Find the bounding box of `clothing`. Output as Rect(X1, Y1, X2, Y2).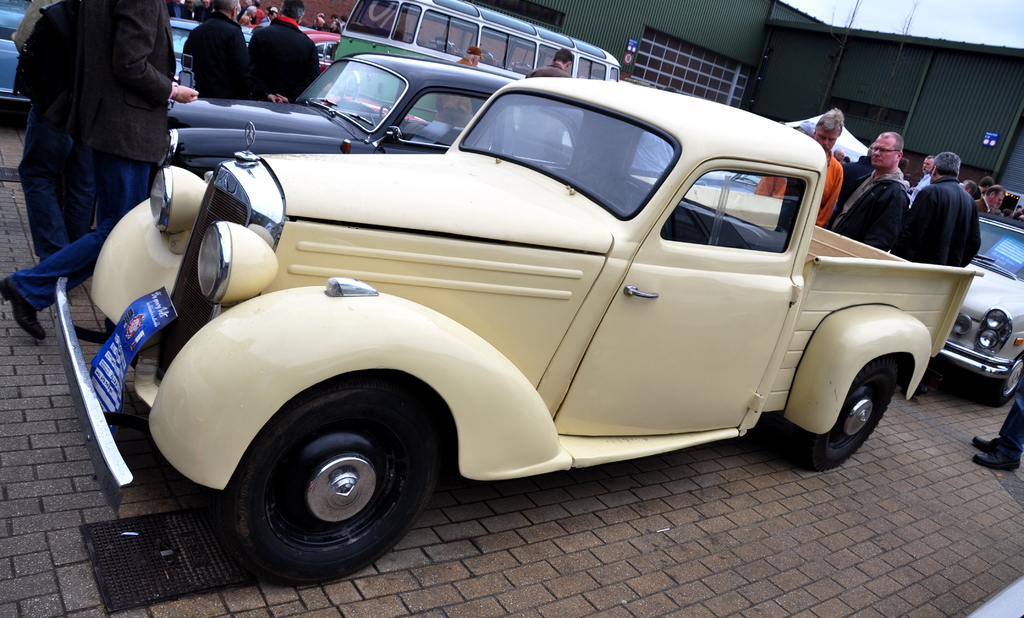
Rect(813, 155, 913, 255).
